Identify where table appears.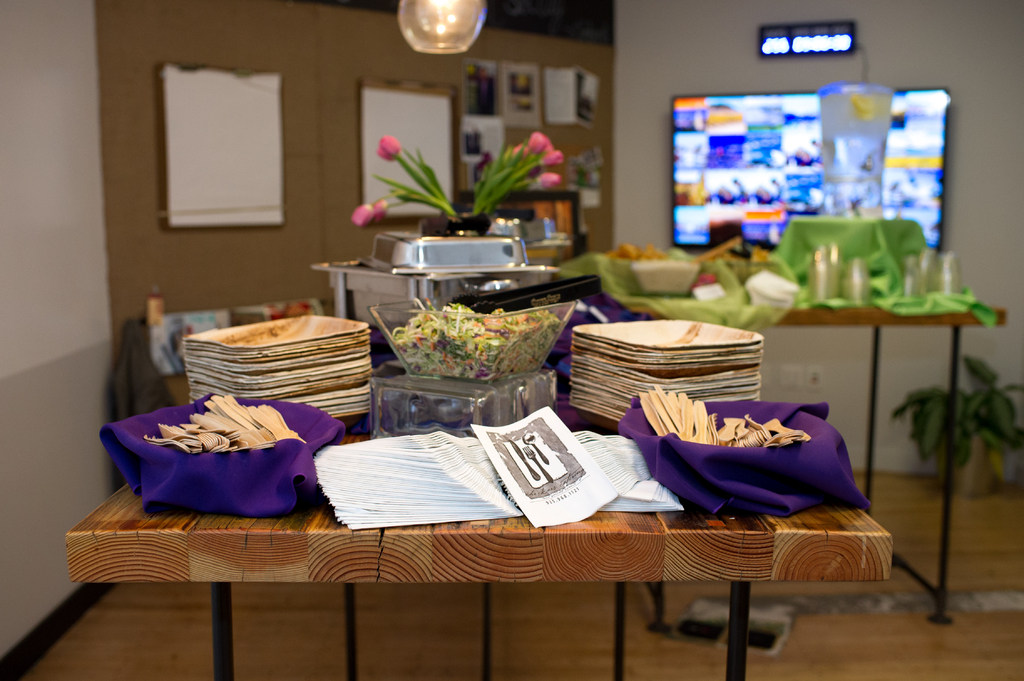
Appears at <box>71,342,899,673</box>.
